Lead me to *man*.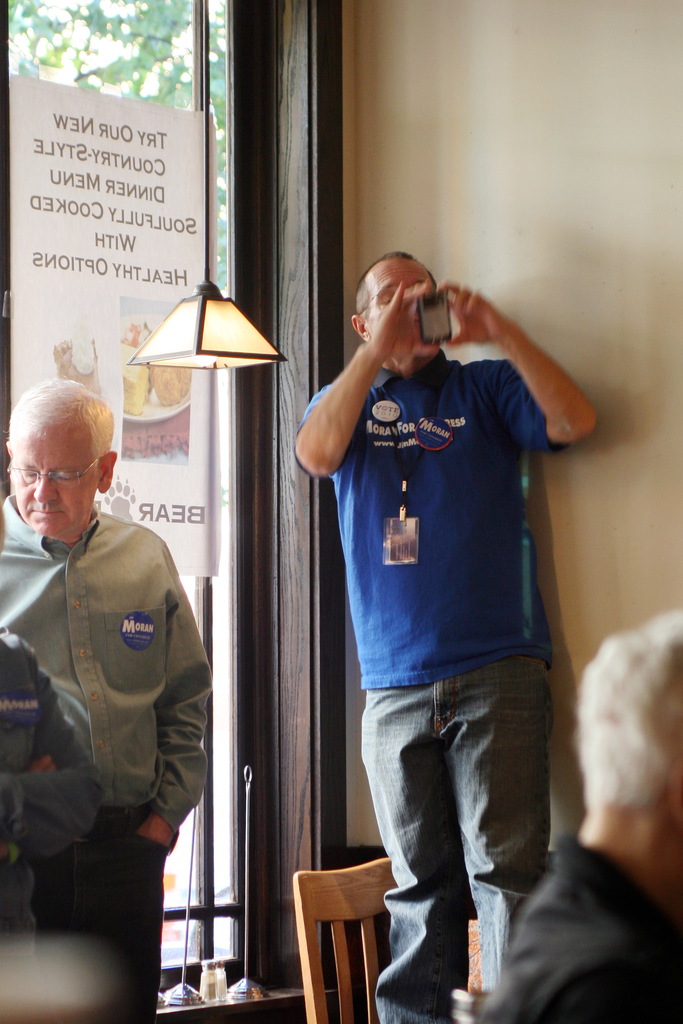
Lead to left=0, top=376, right=208, bottom=1023.
